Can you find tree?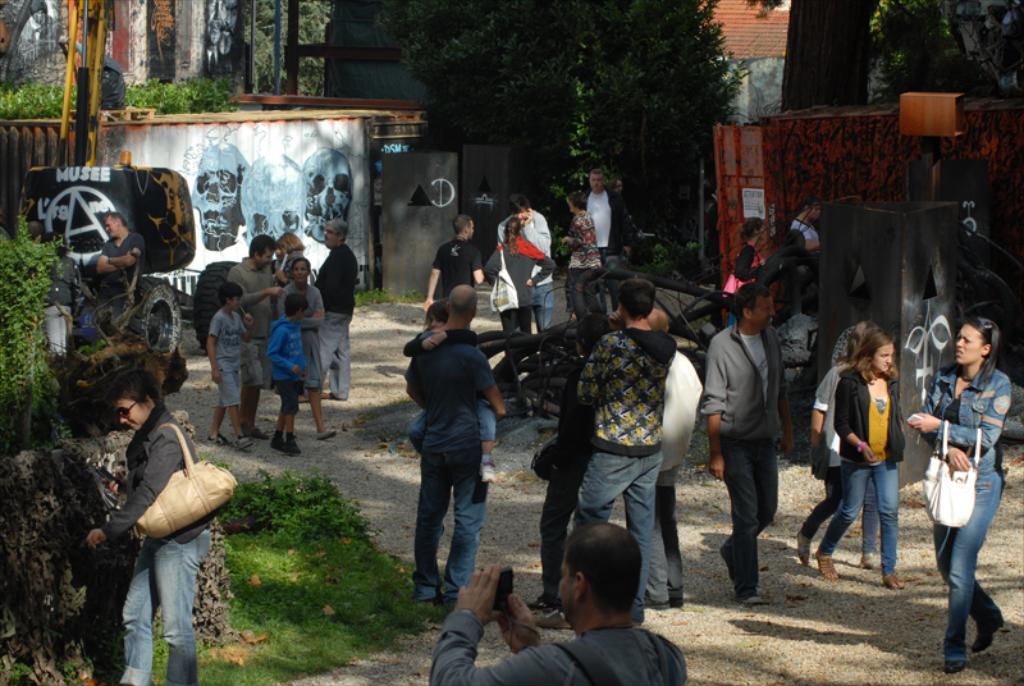
Yes, bounding box: [left=238, top=0, right=337, bottom=96].
